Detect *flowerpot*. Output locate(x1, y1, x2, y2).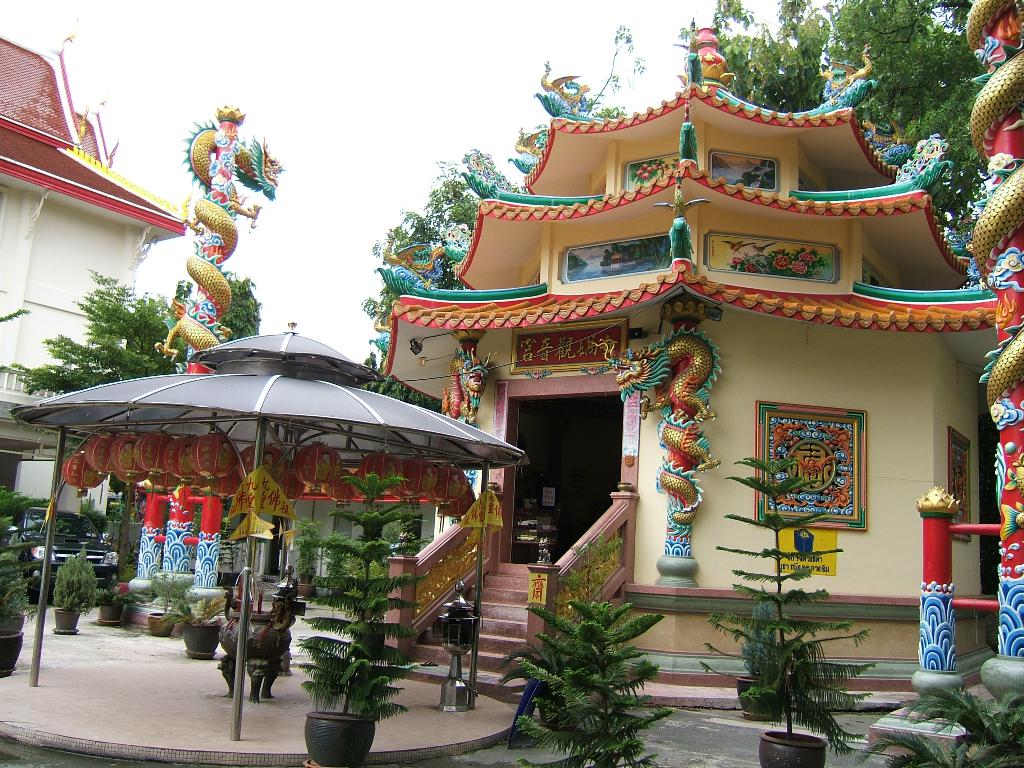
locate(0, 610, 28, 630).
